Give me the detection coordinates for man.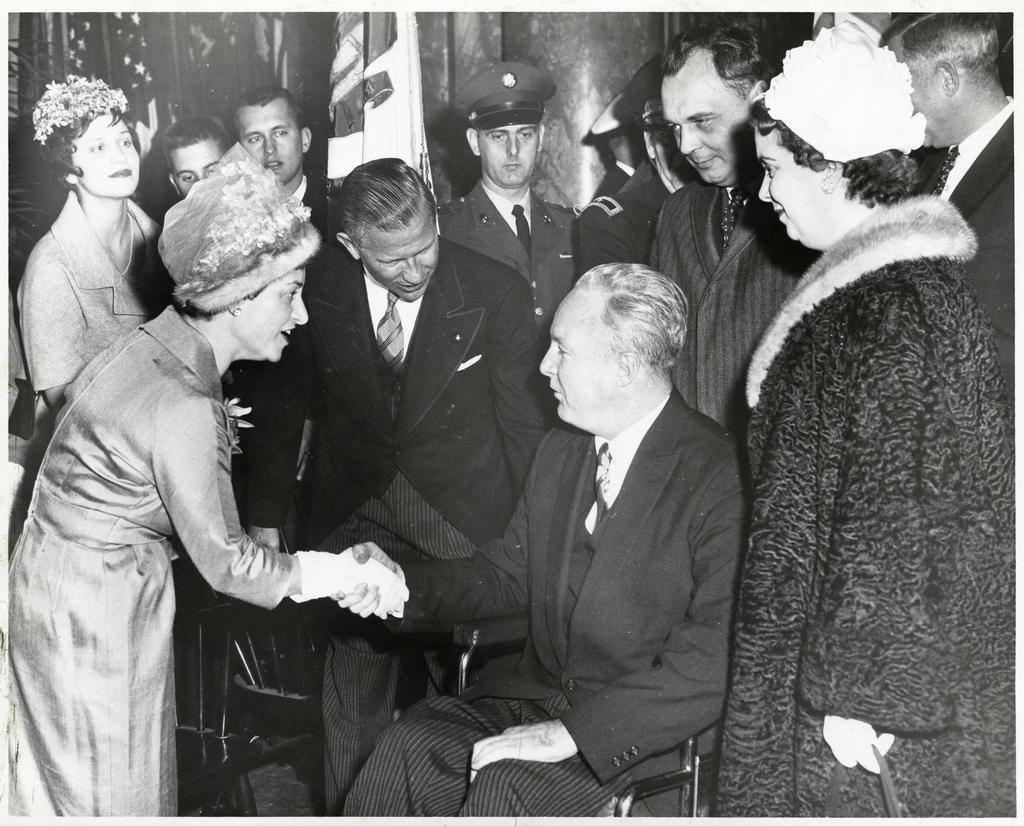
<box>589,93,643,201</box>.
